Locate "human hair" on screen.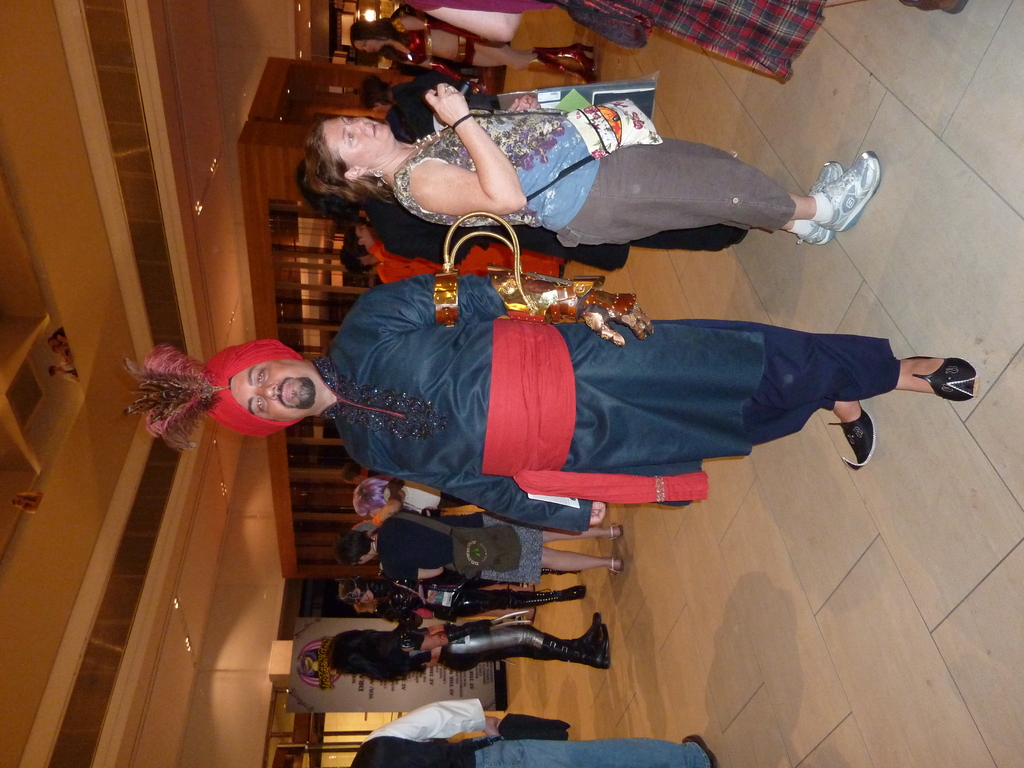
On screen at [326, 624, 427, 685].
